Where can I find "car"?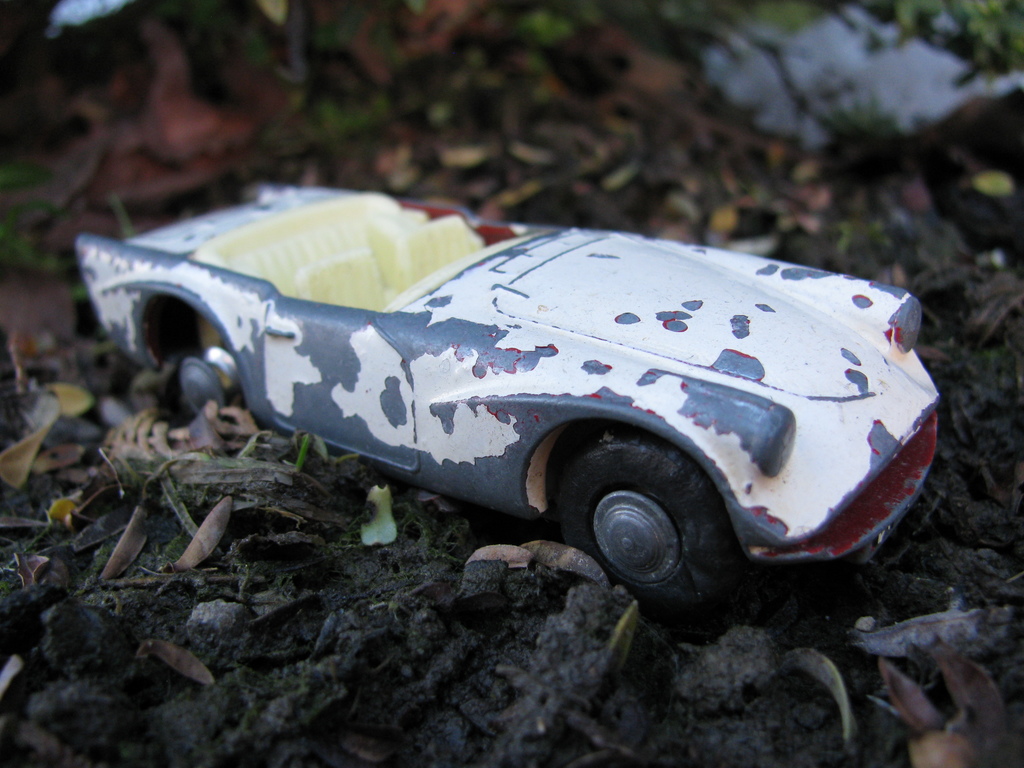
You can find it at [left=75, top=180, right=947, bottom=606].
